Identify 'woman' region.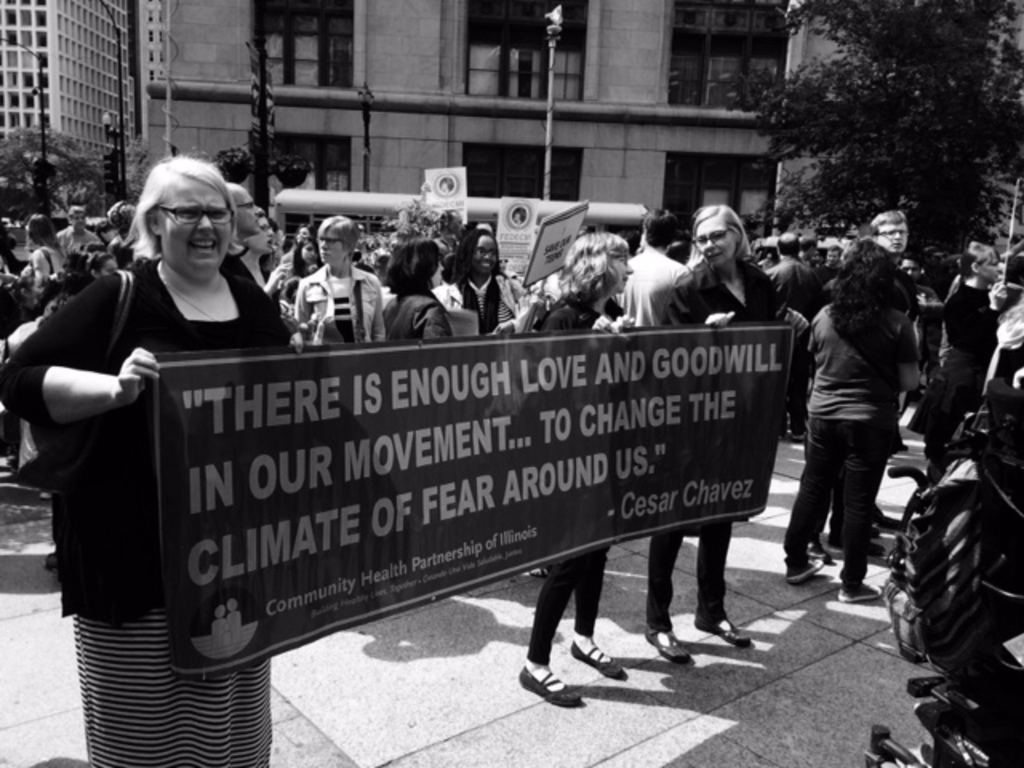
Region: pyautogui.locateOnScreen(26, 216, 67, 293).
